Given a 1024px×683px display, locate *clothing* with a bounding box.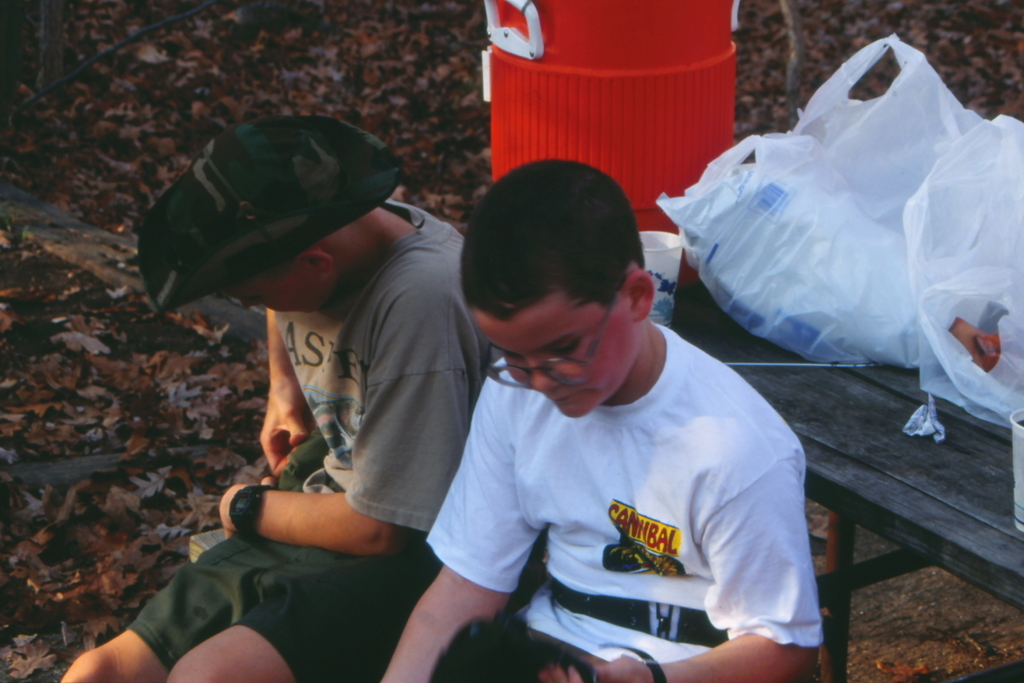
Located: box=[420, 289, 854, 682].
